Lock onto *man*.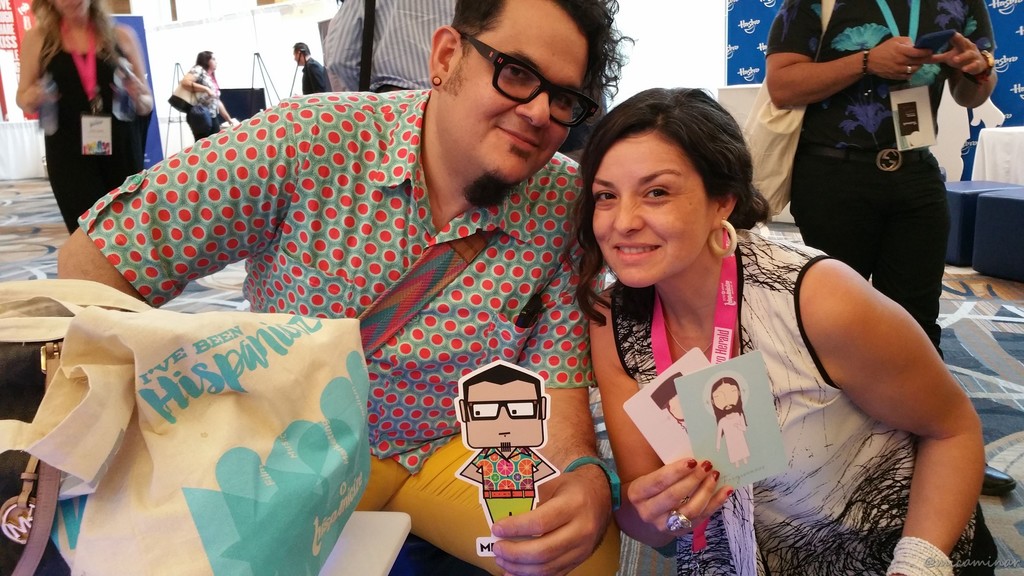
Locked: 457:356:563:534.
